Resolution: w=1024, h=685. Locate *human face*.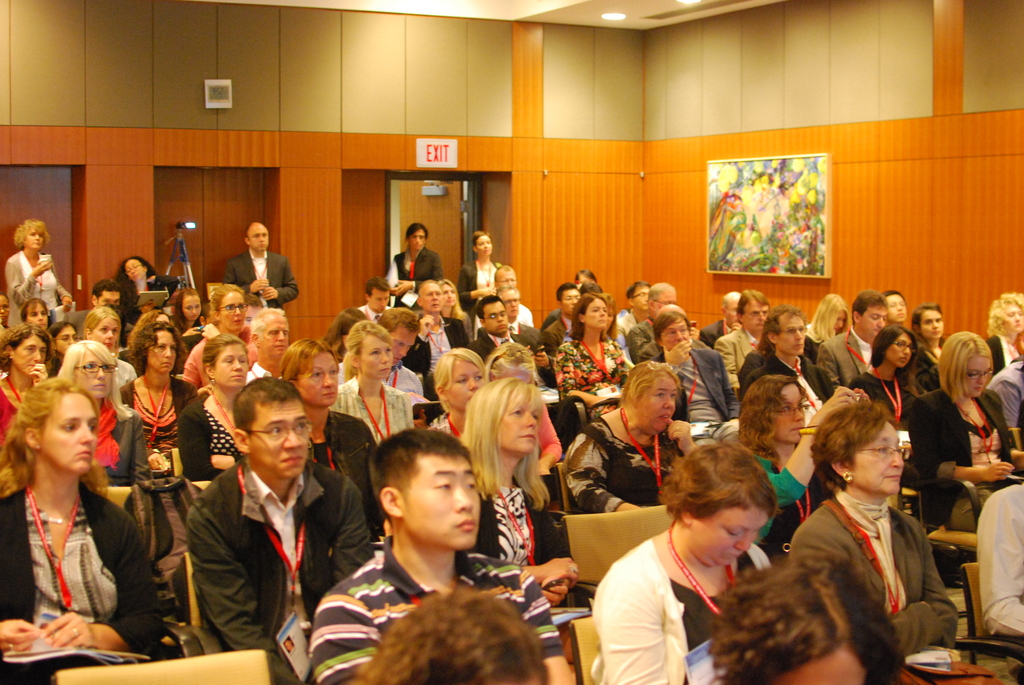
BBox(40, 396, 94, 477).
